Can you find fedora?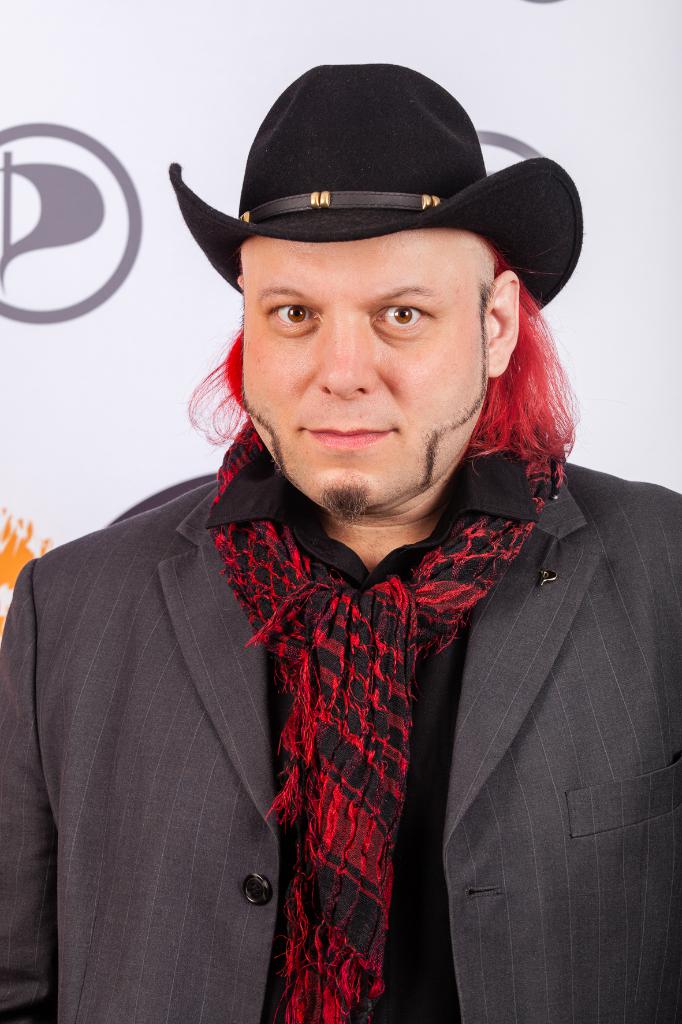
Yes, bounding box: (x1=169, y1=56, x2=582, y2=307).
